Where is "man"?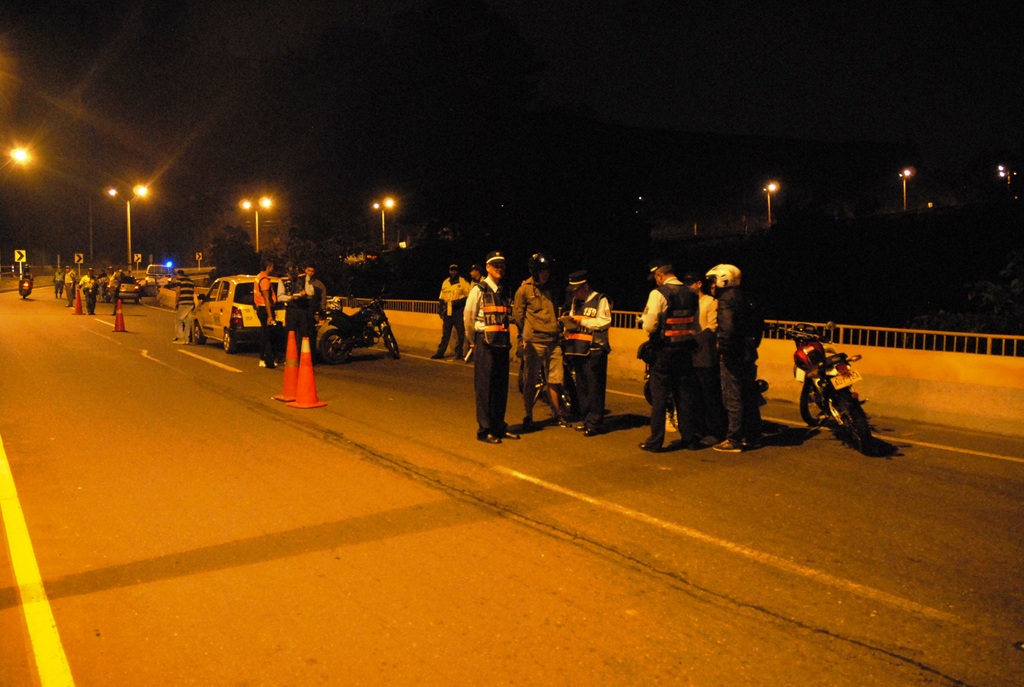
[62, 264, 79, 308].
